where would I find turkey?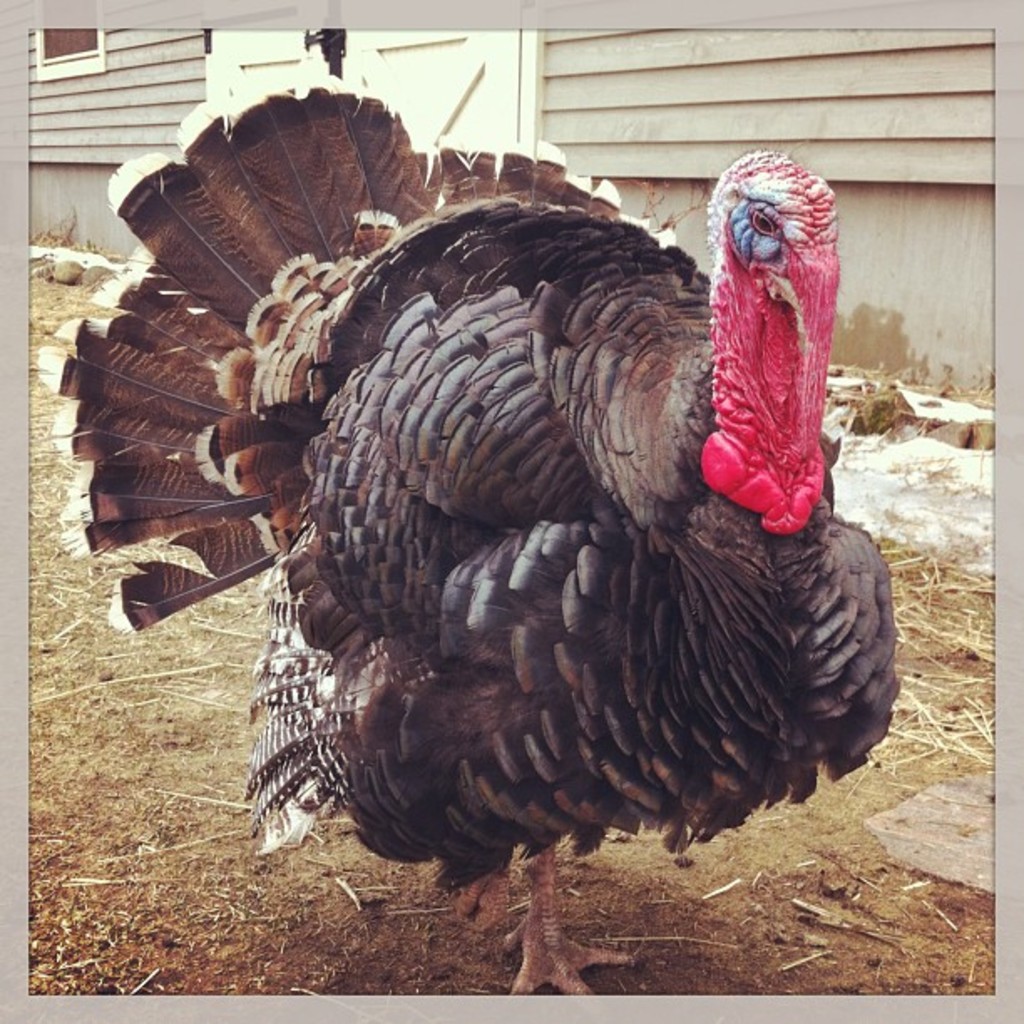
At l=33, t=75, r=907, b=999.
